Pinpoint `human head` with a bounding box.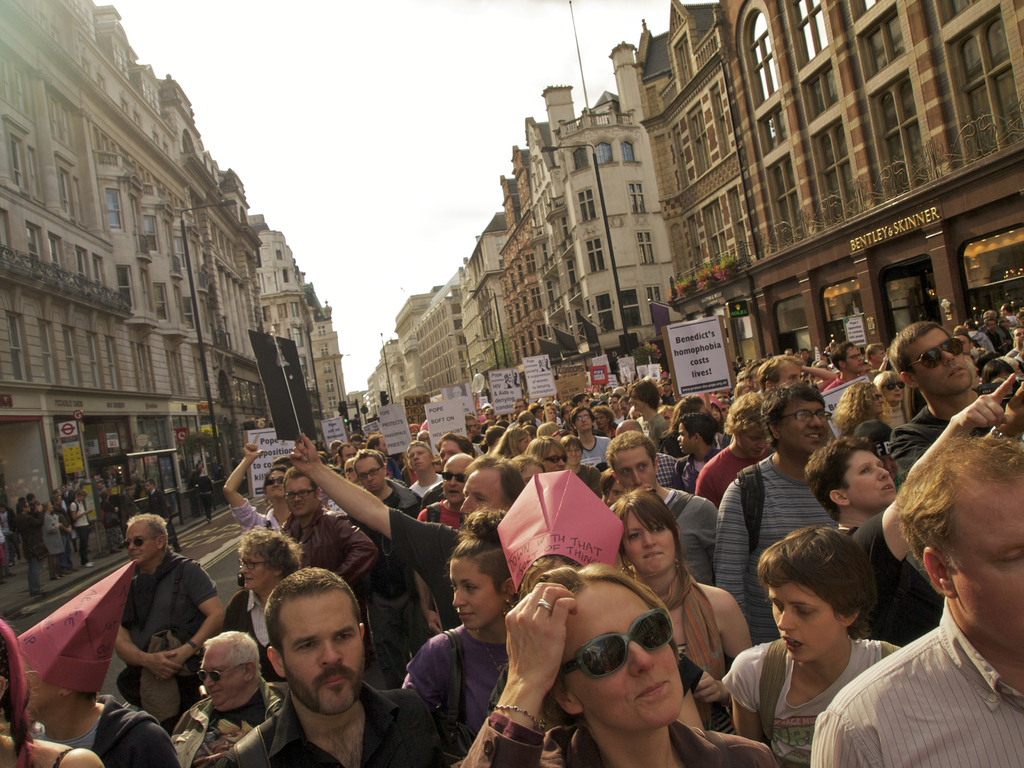
[419,429,431,440].
